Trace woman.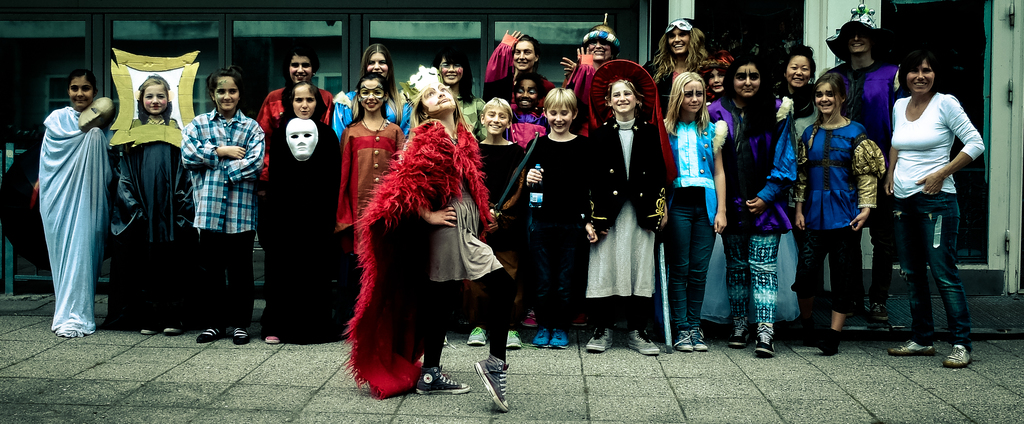
Traced to BBox(561, 21, 621, 74).
